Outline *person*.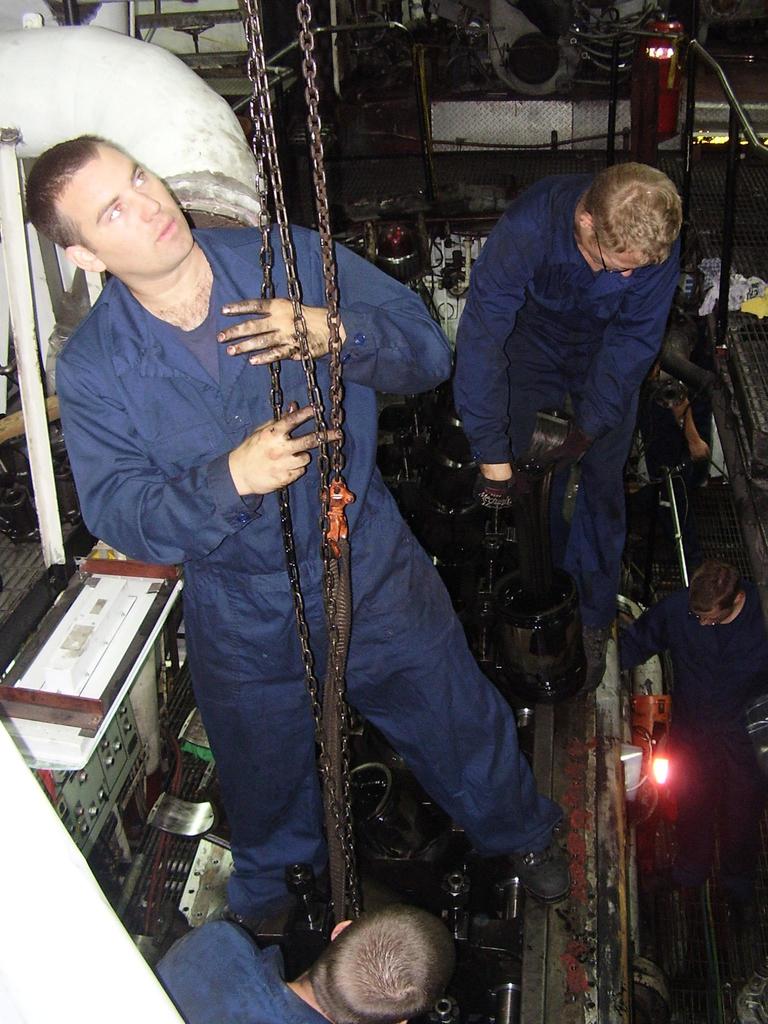
Outline: (x1=448, y1=164, x2=680, y2=620).
